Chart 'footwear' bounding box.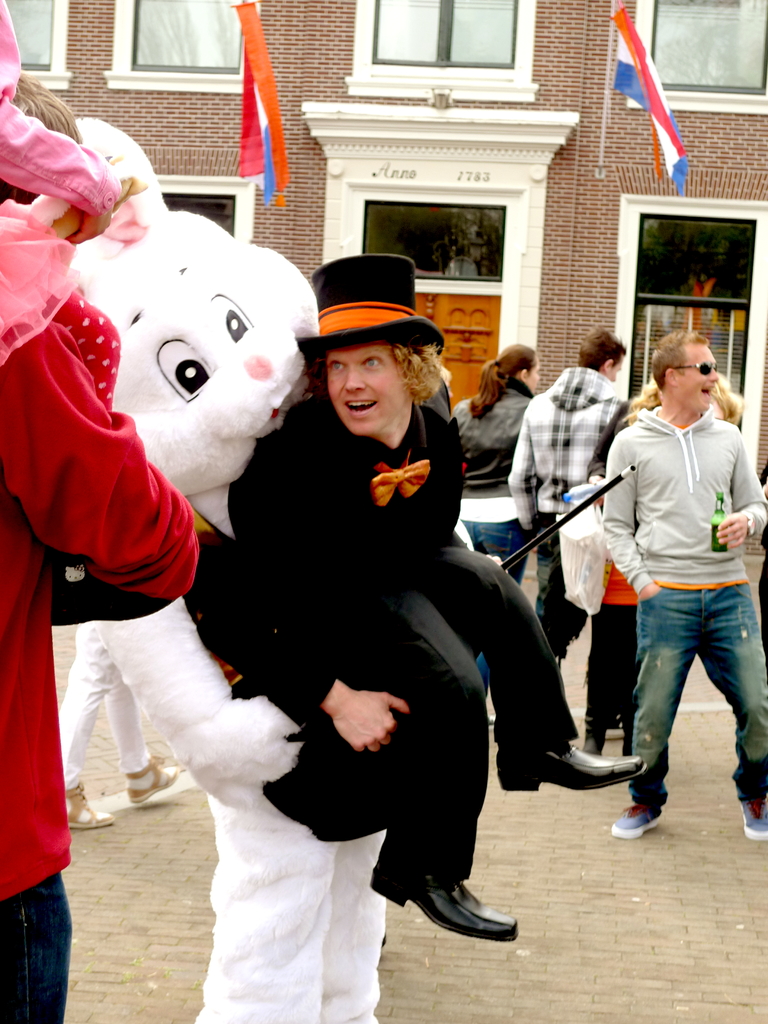
Charted: [364,855,514,949].
